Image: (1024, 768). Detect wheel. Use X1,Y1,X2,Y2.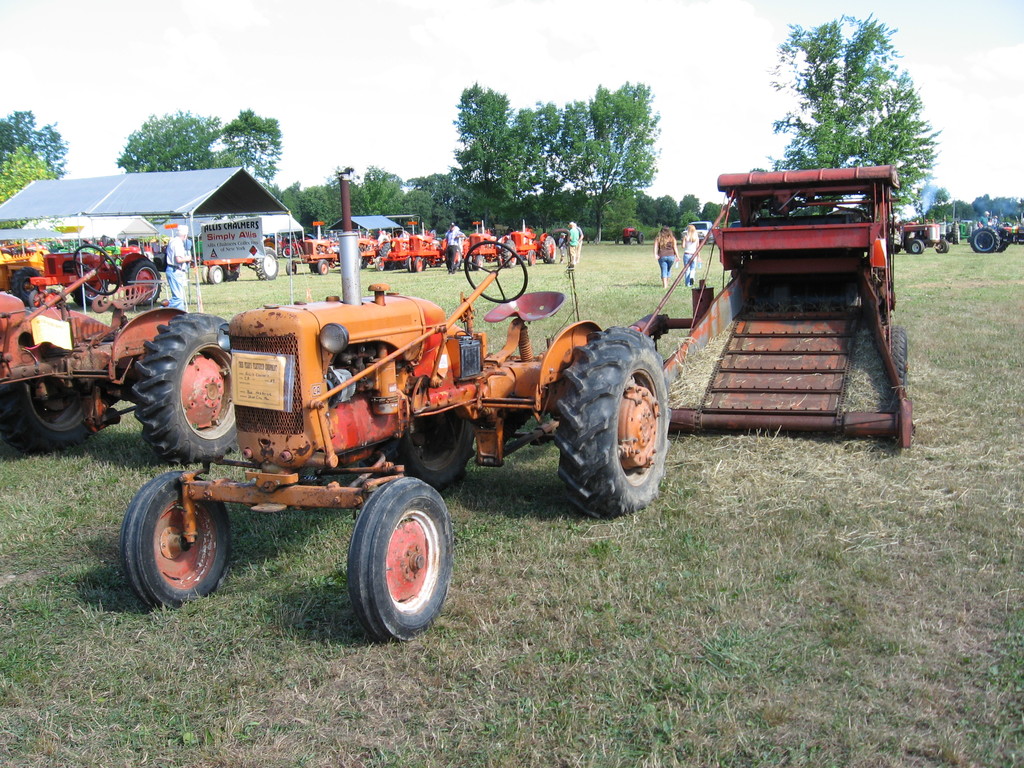
394,259,407,267.
